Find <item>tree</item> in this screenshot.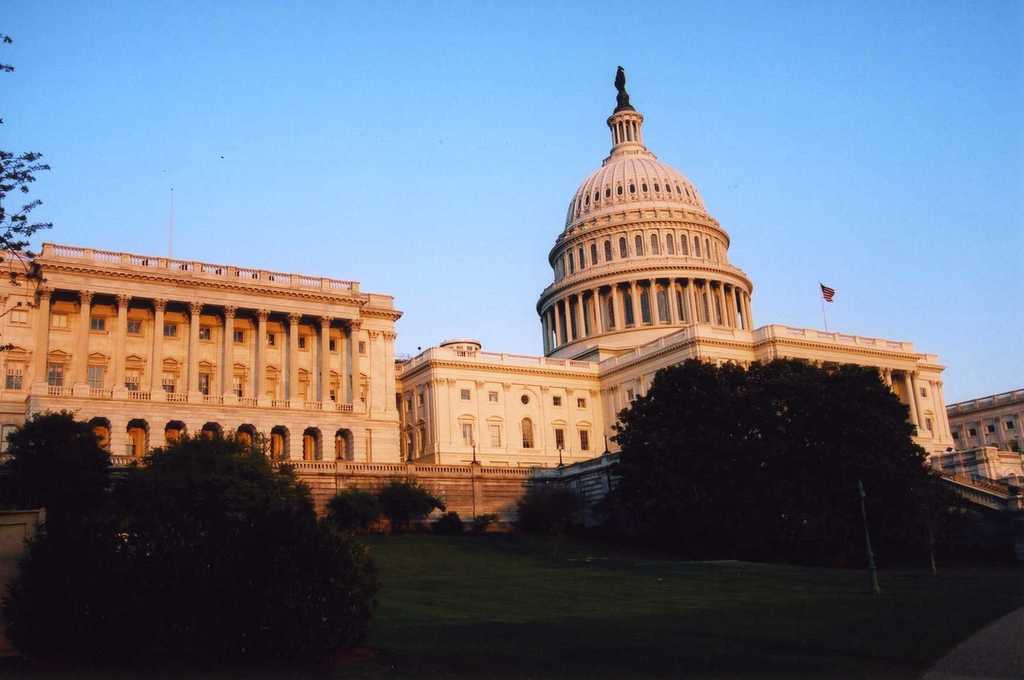
The bounding box for <item>tree</item> is BBox(3, 404, 112, 503).
